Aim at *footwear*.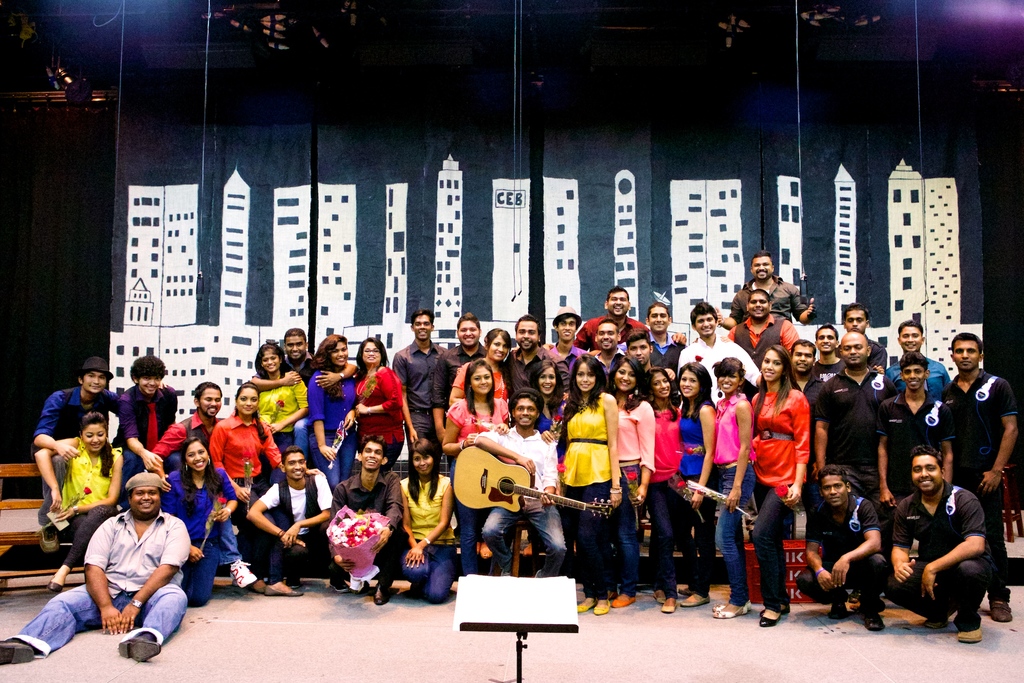
Aimed at x1=758, y1=607, x2=781, y2=625.
